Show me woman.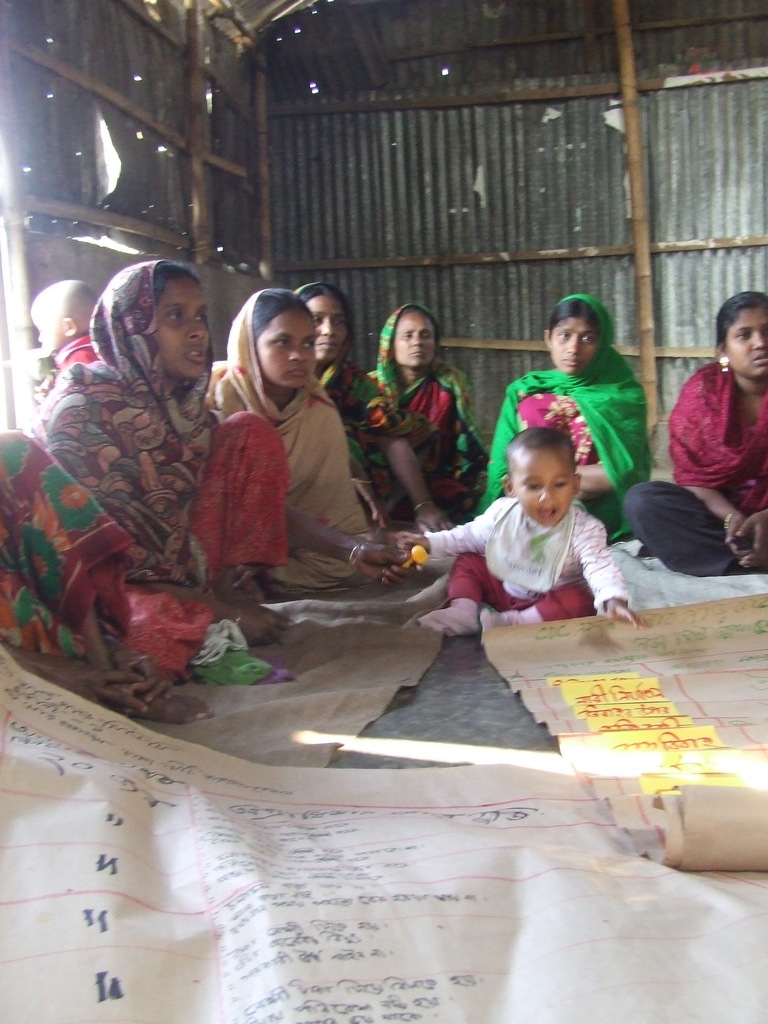
woman is here: {"left": 622, "top": 291, "right": 767, "bottom": 578}.
